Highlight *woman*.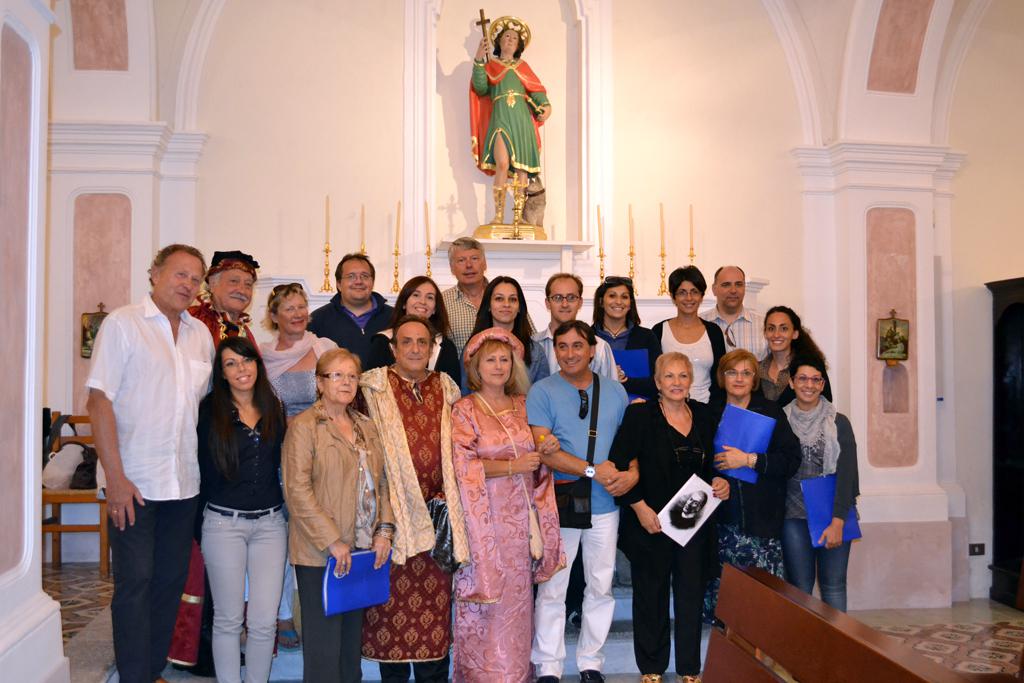
Highlighted region: 607 347 720 682.
